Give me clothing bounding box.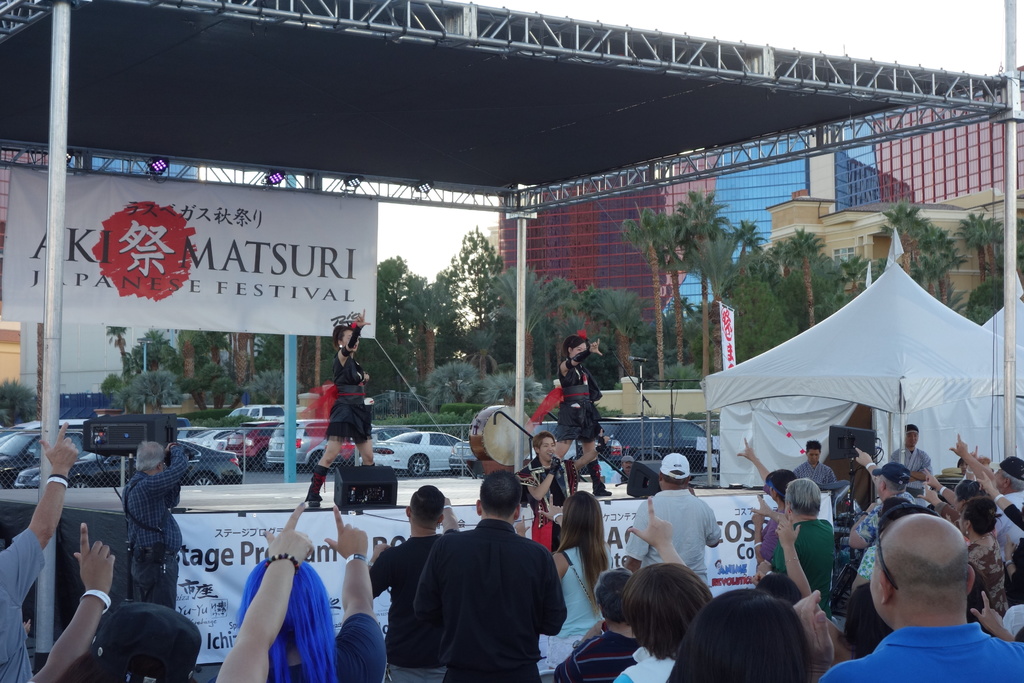
543:533:608:662.
